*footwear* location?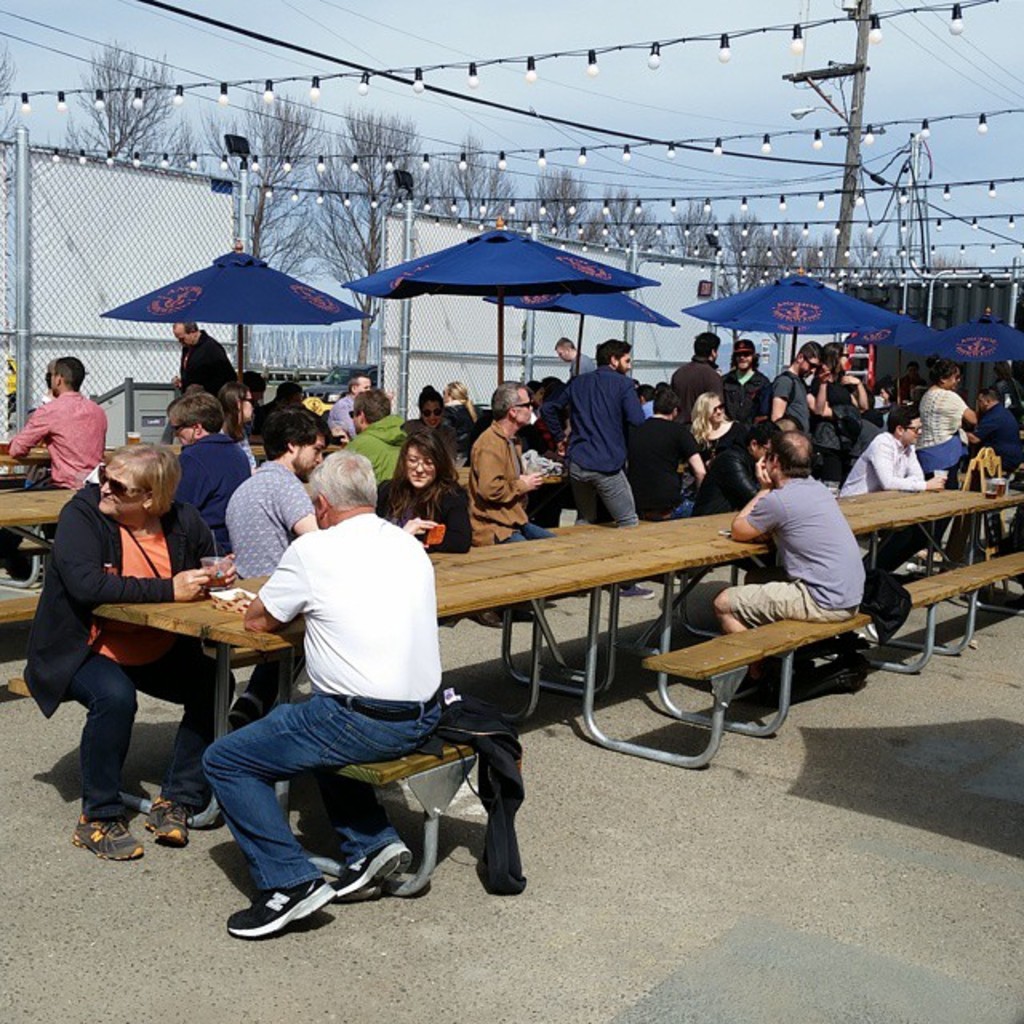
x1=226 y1=690 x2=262 y2=728
